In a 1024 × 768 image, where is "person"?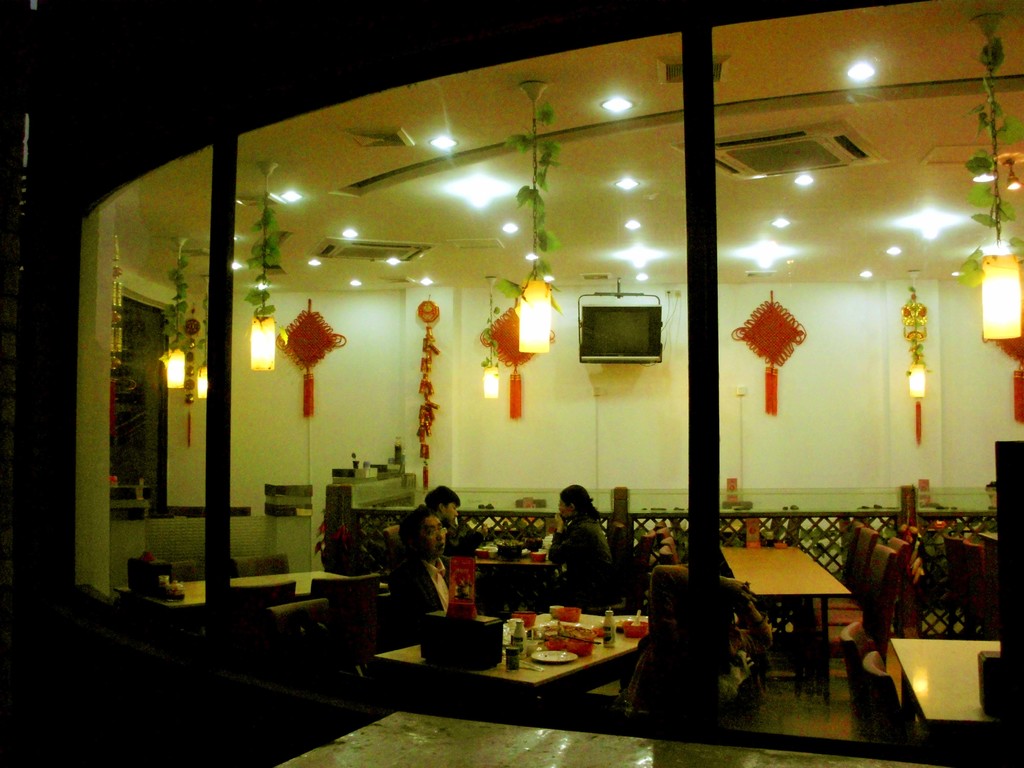
BBox(388, 504, 467, 620).
